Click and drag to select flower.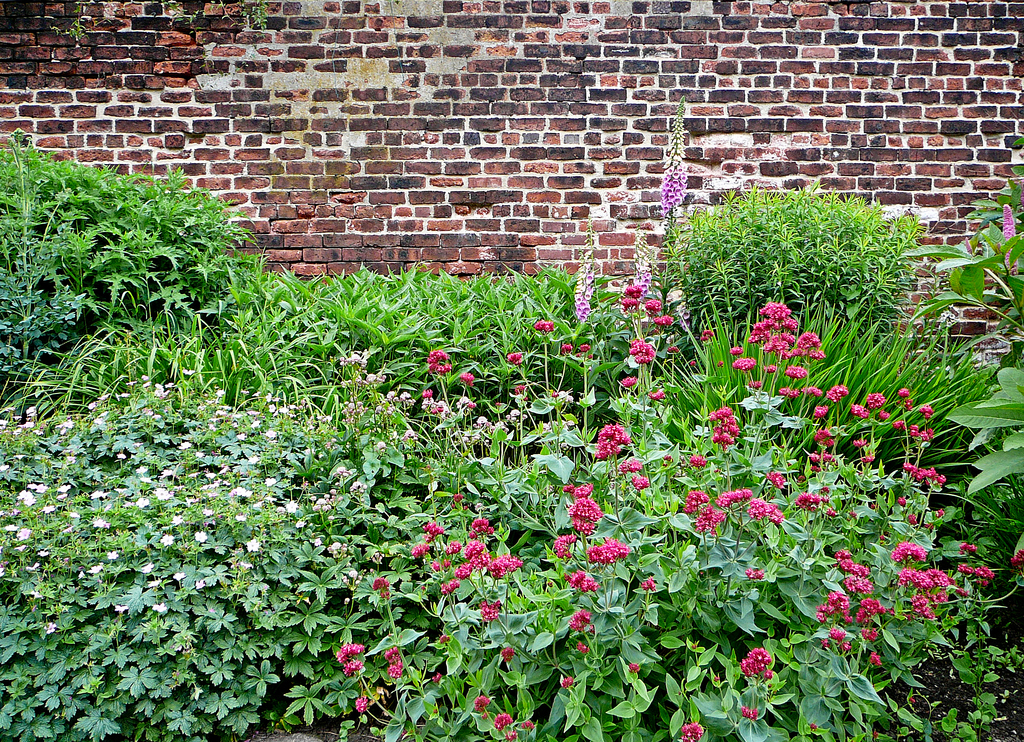
Selection: 714 491 752 506.
